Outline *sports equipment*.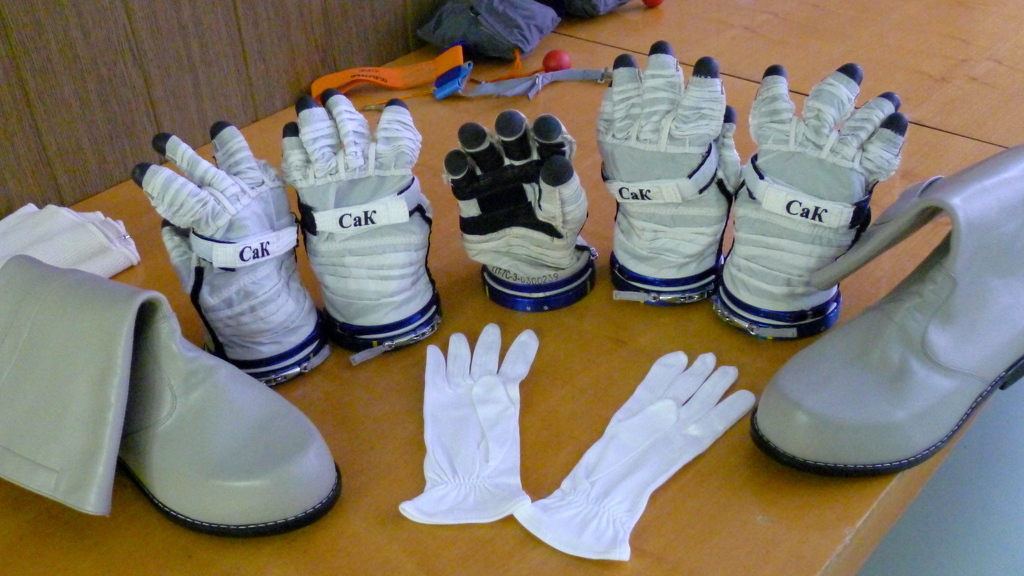
Outline: 445, 109, 596, 314.
